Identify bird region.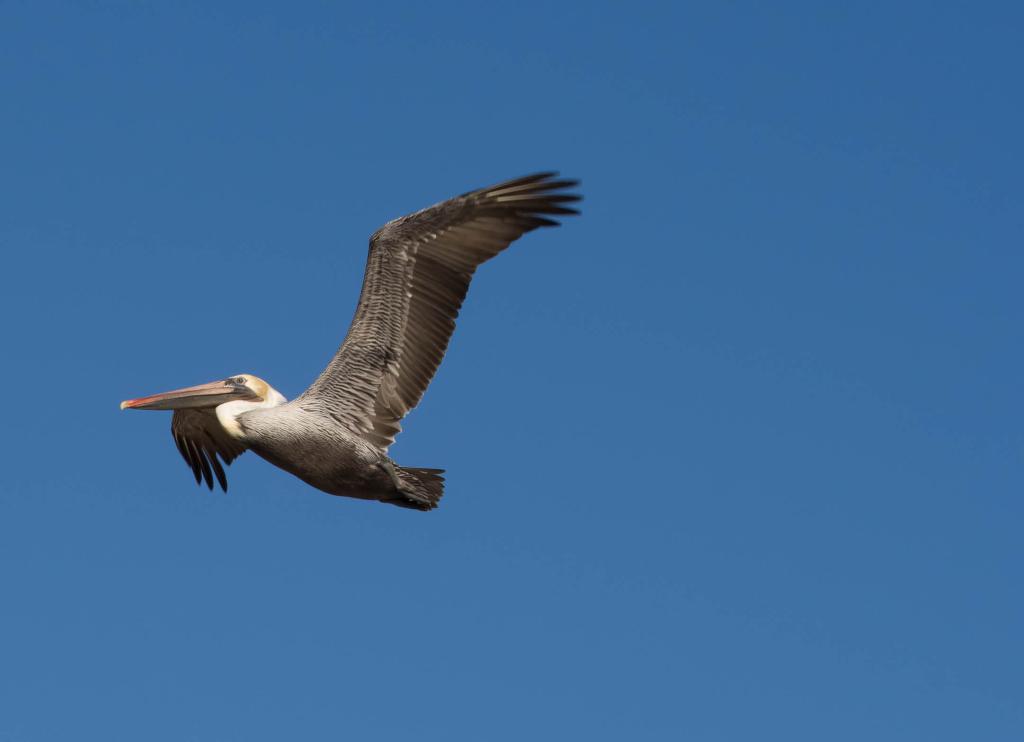
Region: 95, 187, 548, 510.
